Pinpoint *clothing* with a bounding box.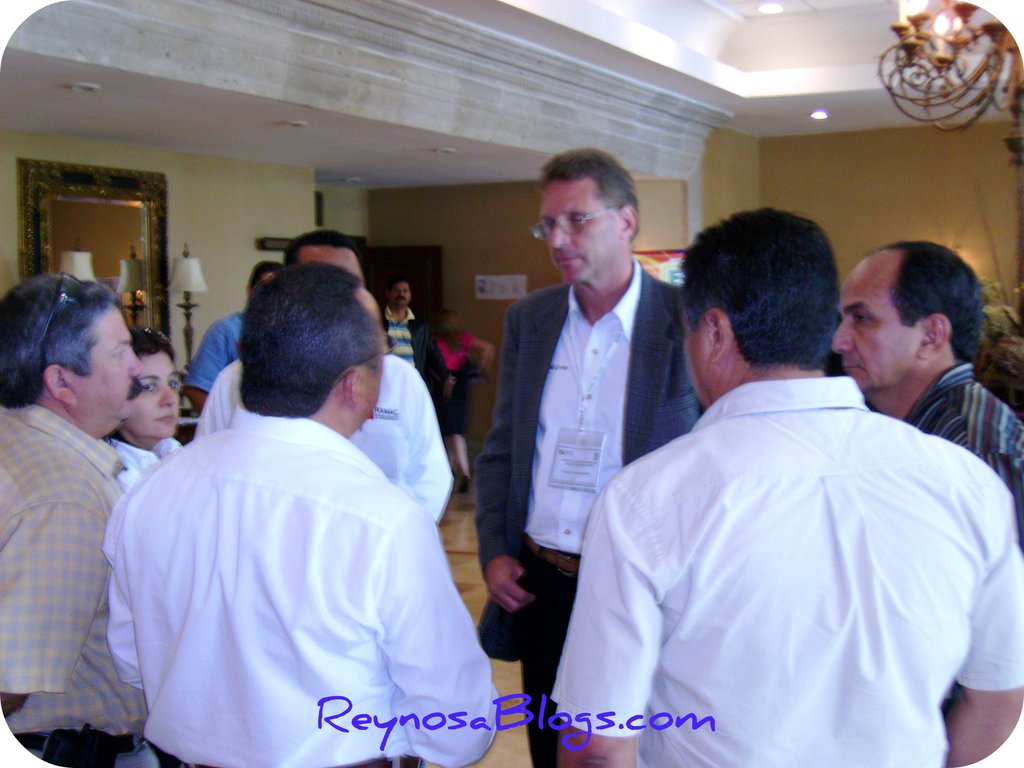
crop(473, 254, 710, 767).
